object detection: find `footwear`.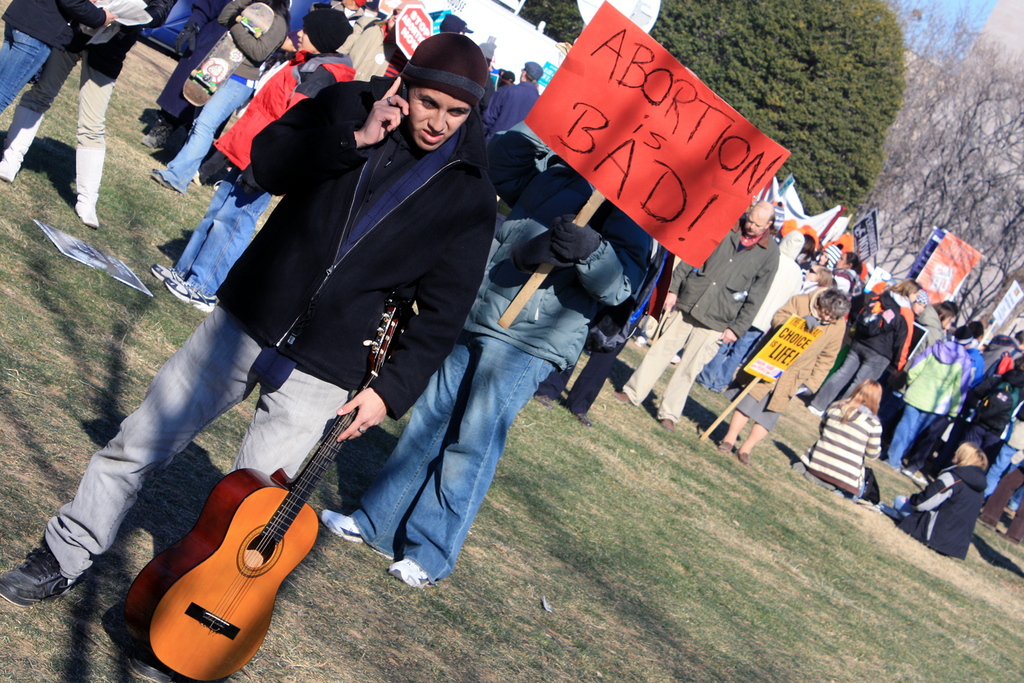
rect(144, 114, 177, 150).
